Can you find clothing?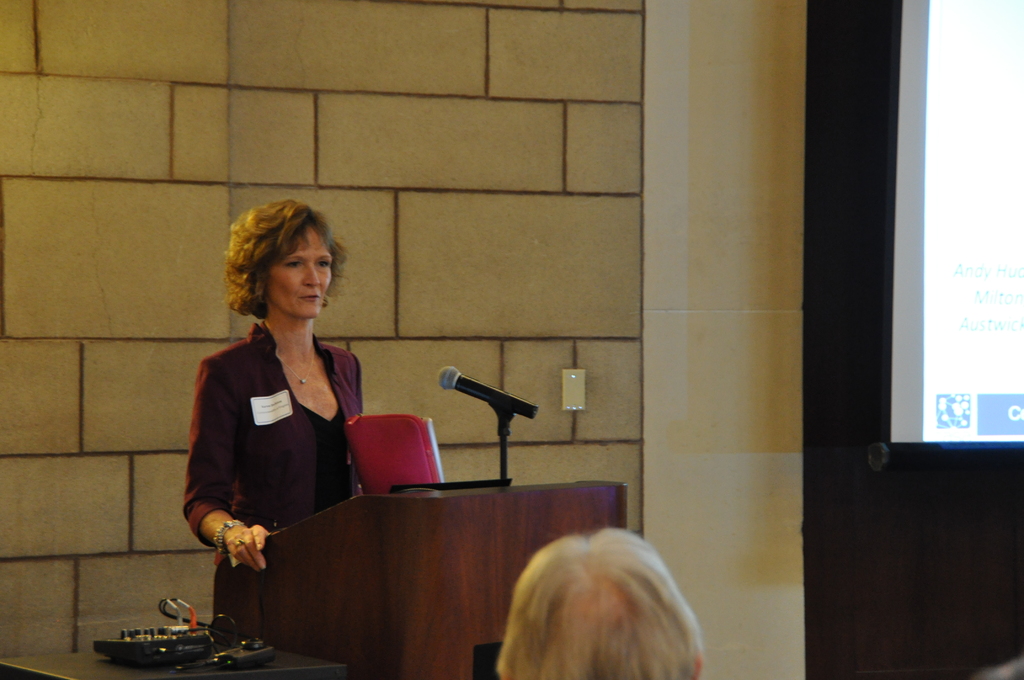
Yes, bounding box: (182,309,378,601).
